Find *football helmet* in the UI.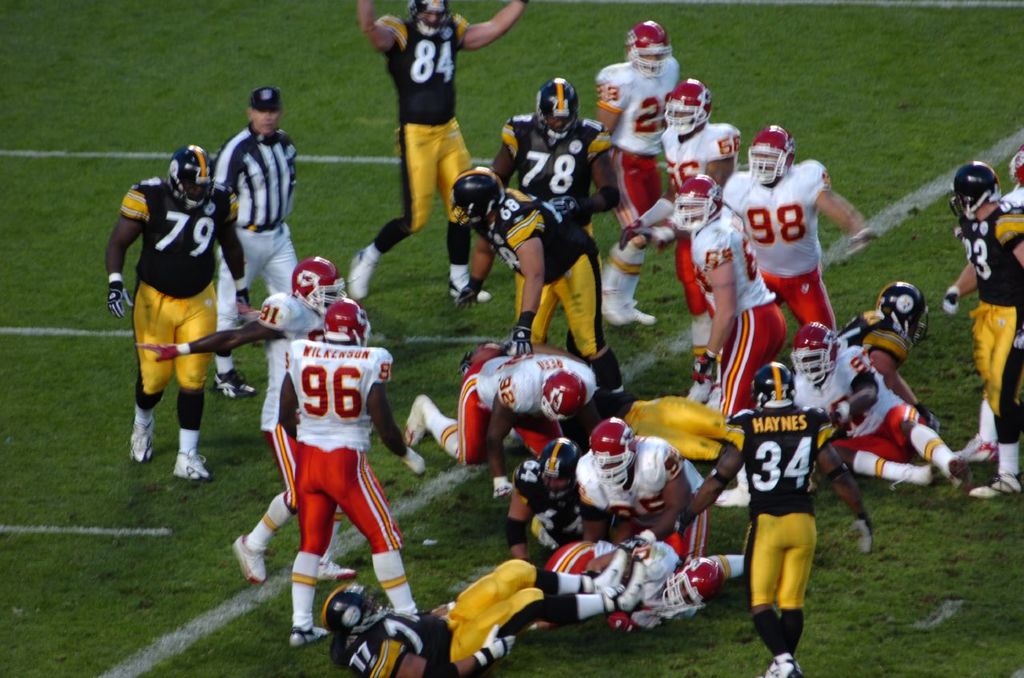
UI element at x1=660 y1=551 x2=731 y2=612.
